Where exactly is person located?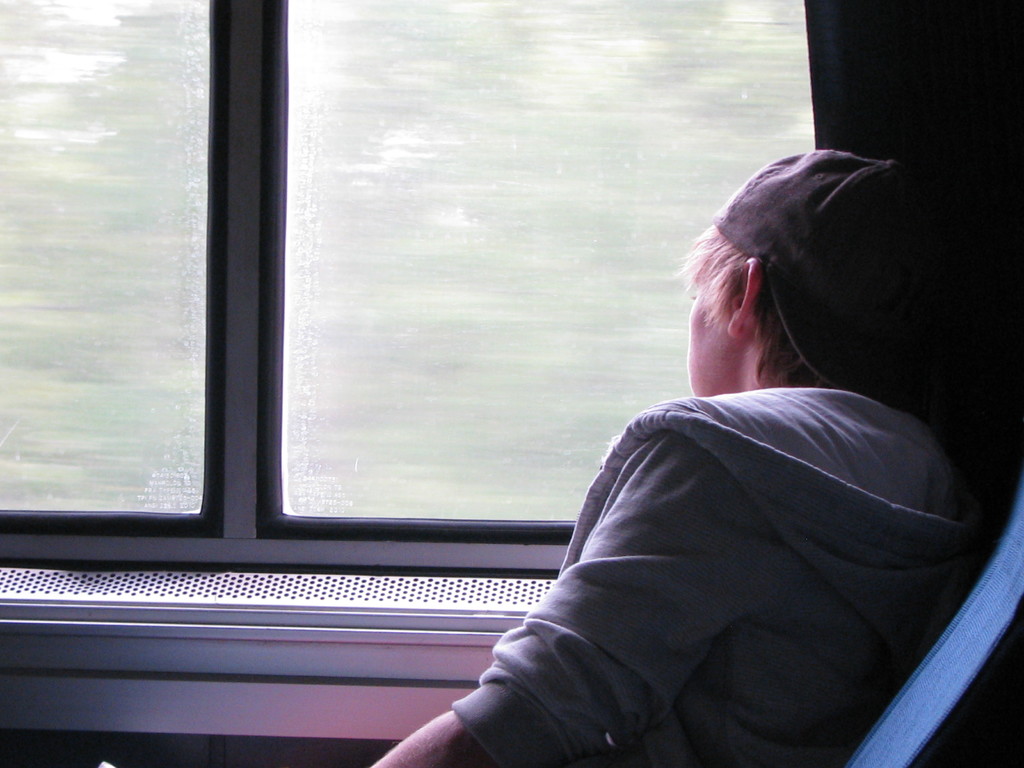
Its bounding box is box(373, 148, 989, 767).
